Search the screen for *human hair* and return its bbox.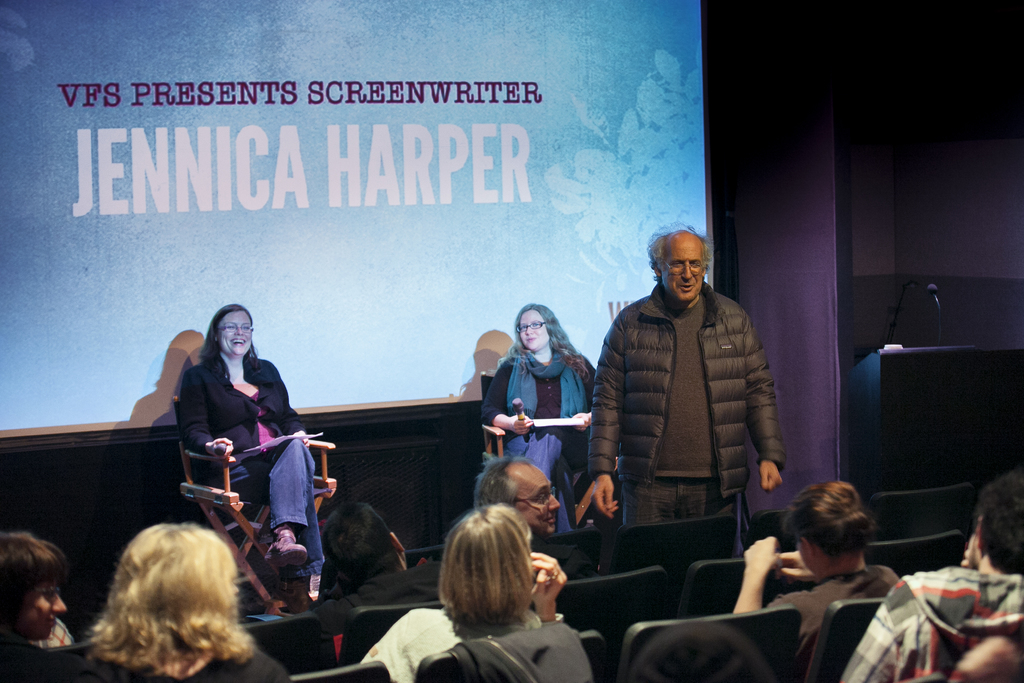
Found: <box>321,500,404,585</box>.
